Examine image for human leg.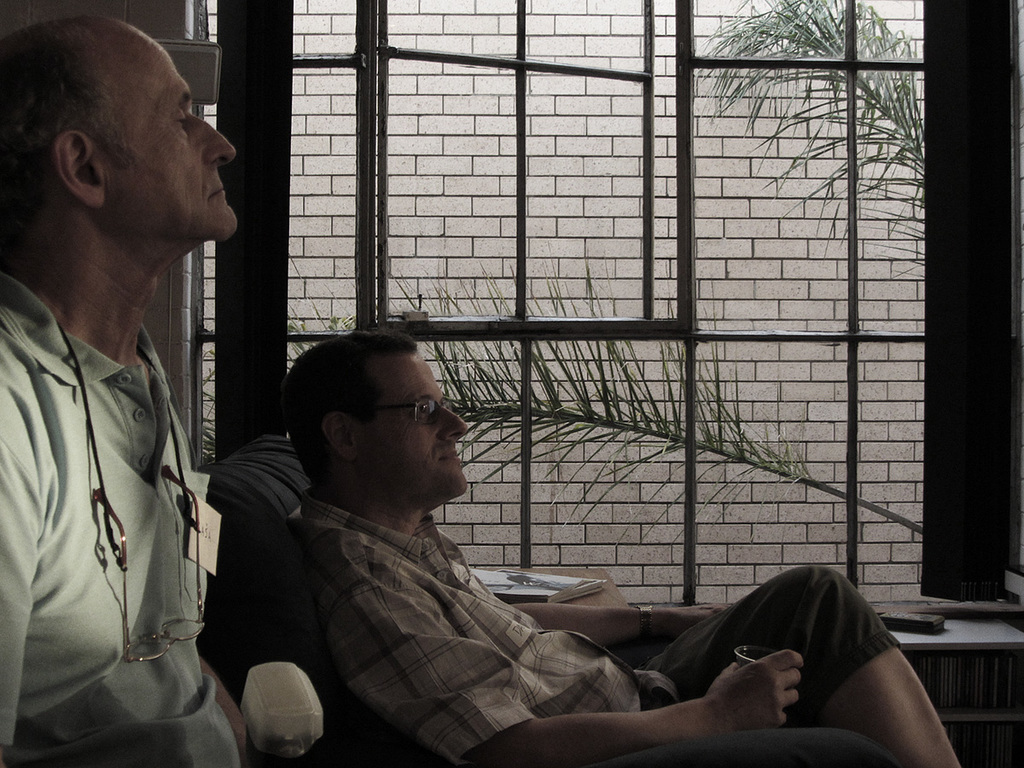
Examination result: (617, 734, 893, 767).
